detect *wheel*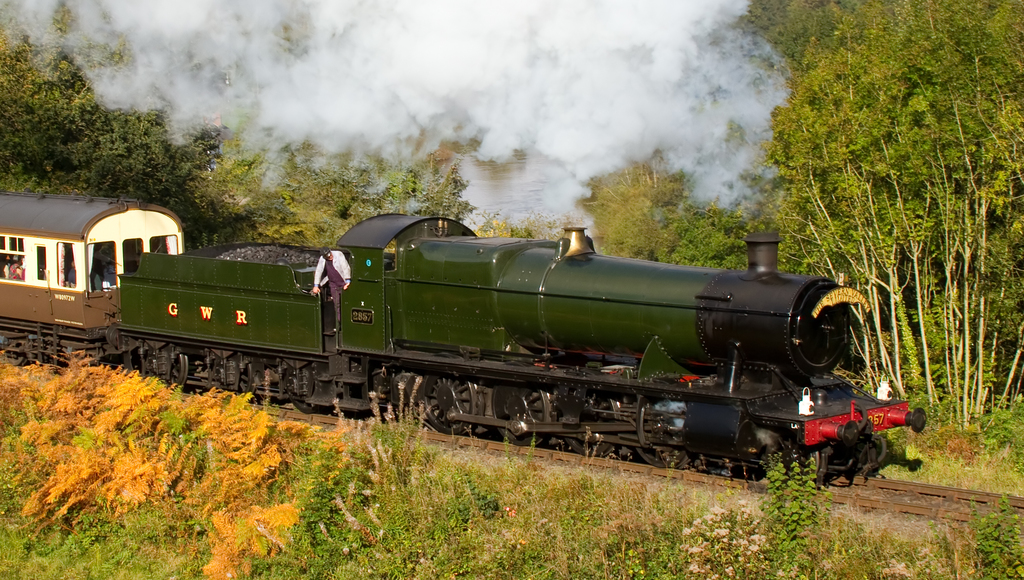
left=628, top=387, right=696, bottom=471
